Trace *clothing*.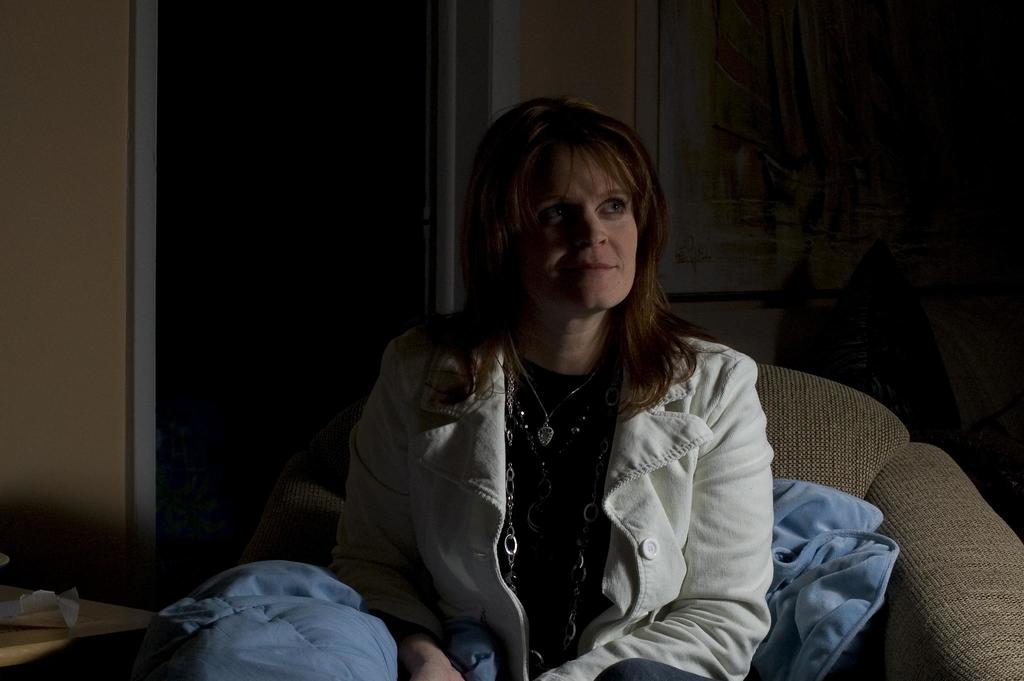
Traced to (330,316,778,680).
